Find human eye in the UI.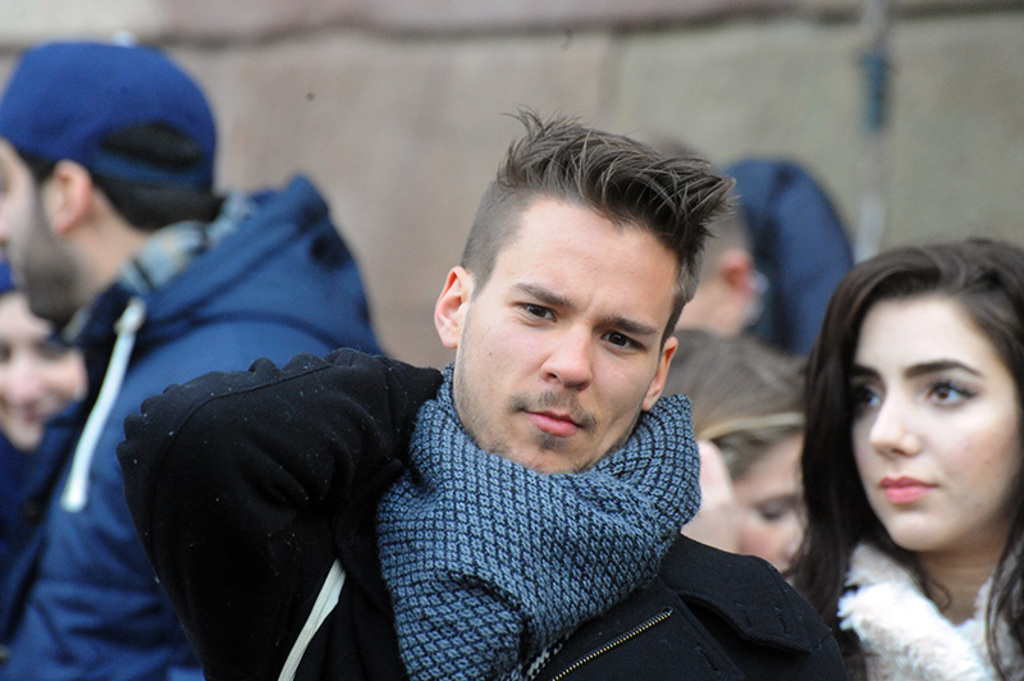
UI element at bbox=(33, 338, 79, 362).
